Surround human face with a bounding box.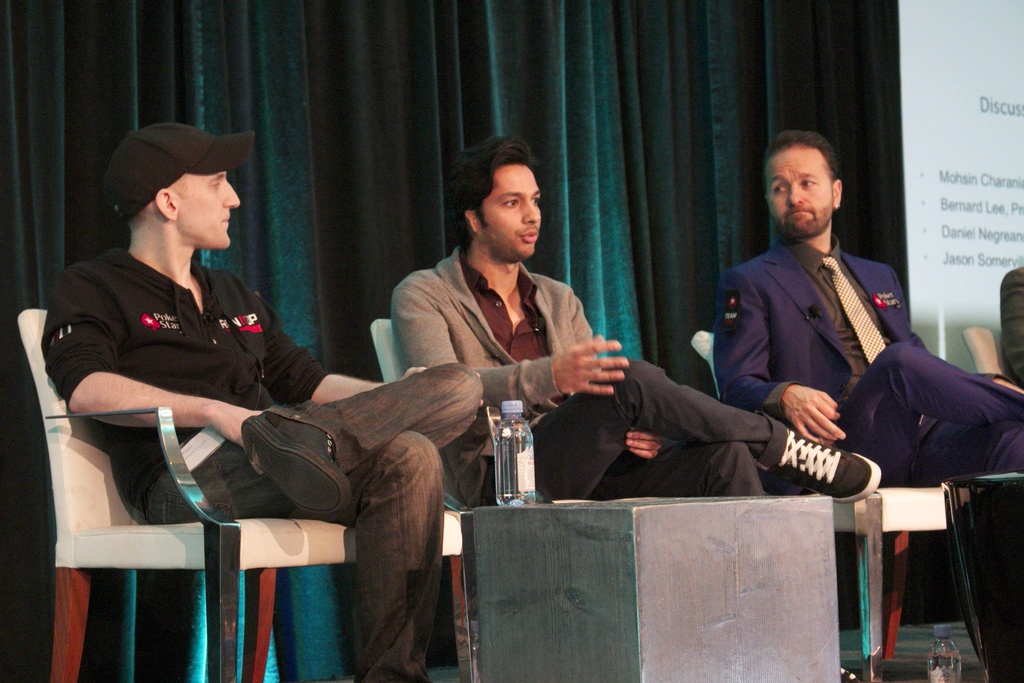
[left=767, top=152, right=834, bottom=241].
